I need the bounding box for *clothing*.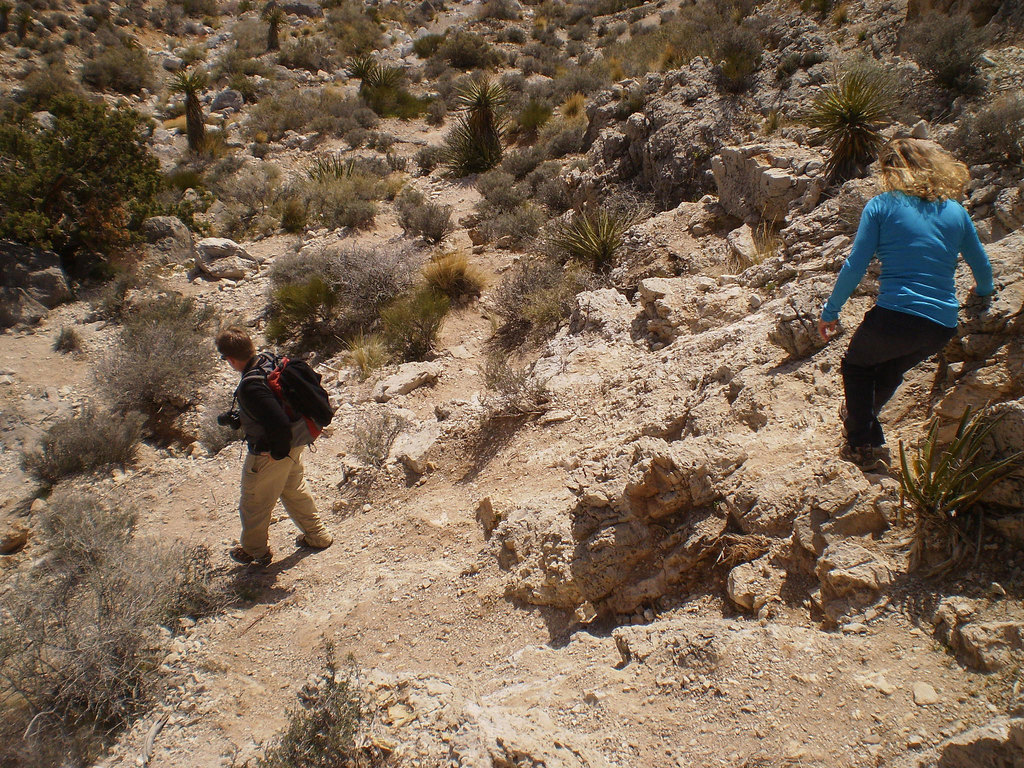
Here it is: locate(819, 195, 993, 444).
